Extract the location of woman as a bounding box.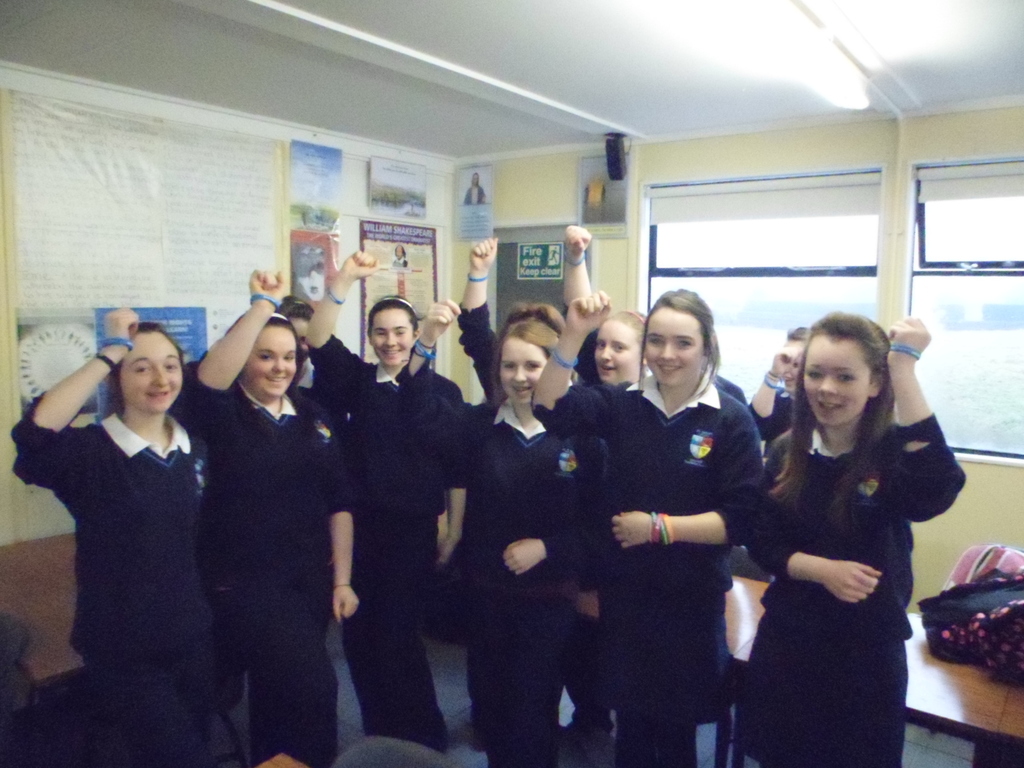
<box>731,306,936,767</box>.
